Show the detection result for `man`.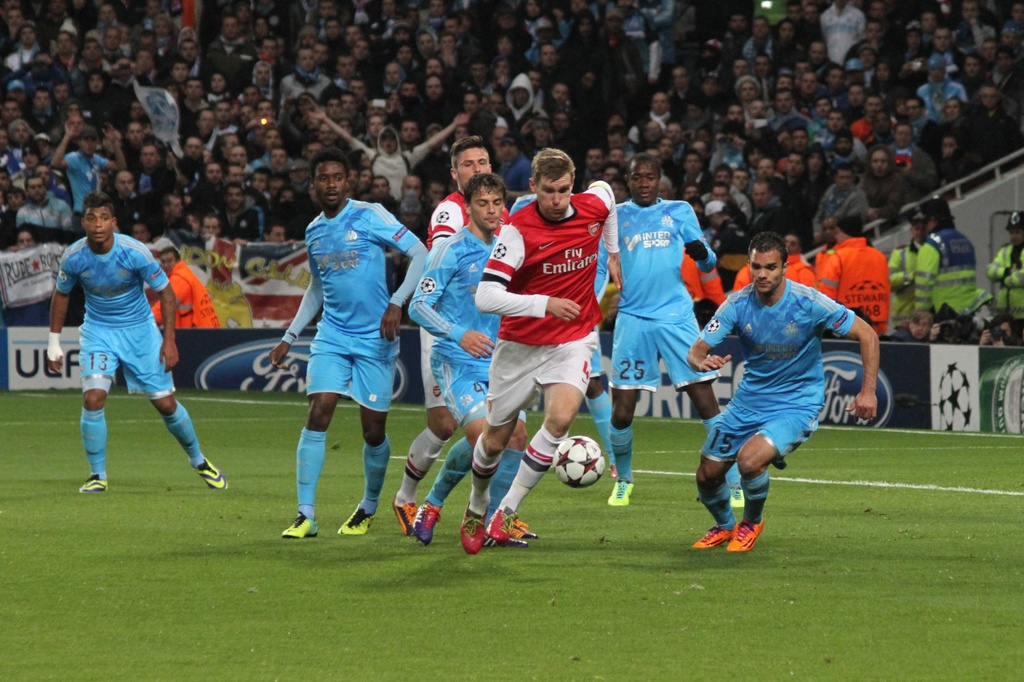
Rect(886, 122, 933, 179).
